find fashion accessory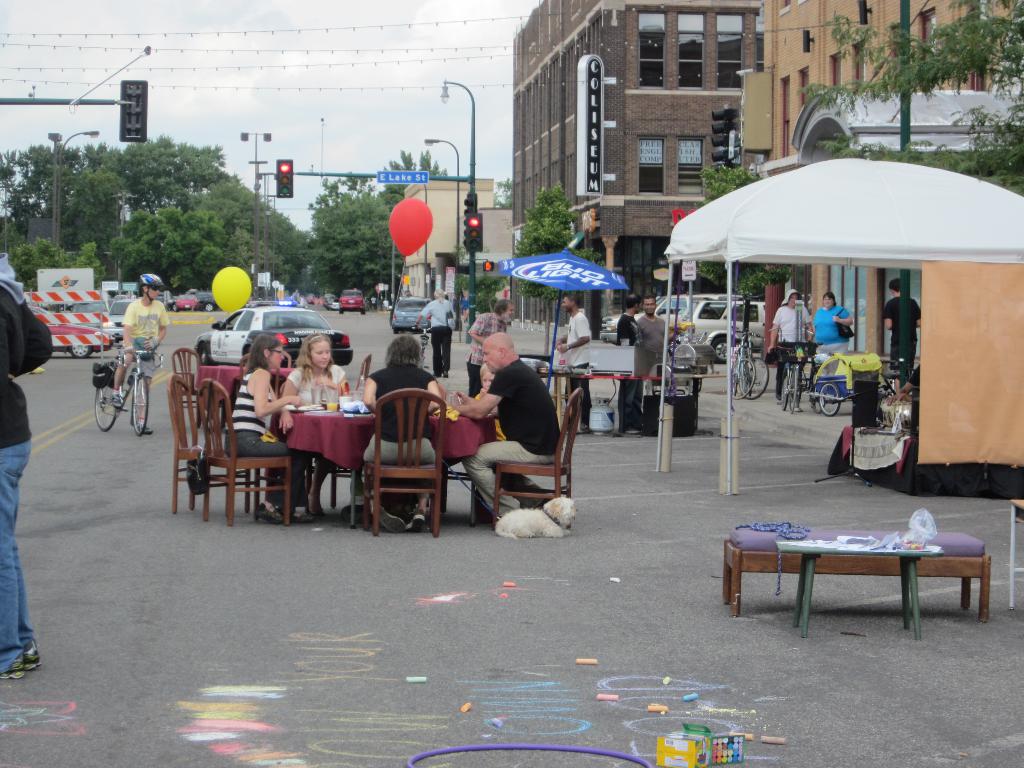
rect(835, 306, 857, 338)
